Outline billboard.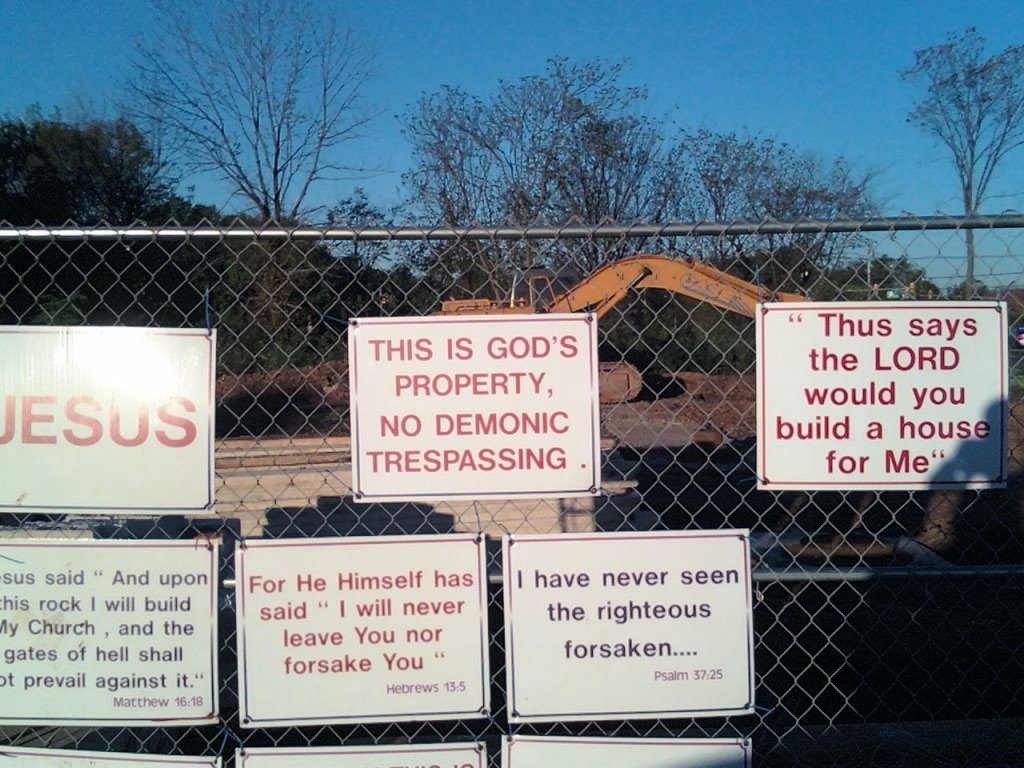
Outline: select_region(758, 296, 1011, 492).
